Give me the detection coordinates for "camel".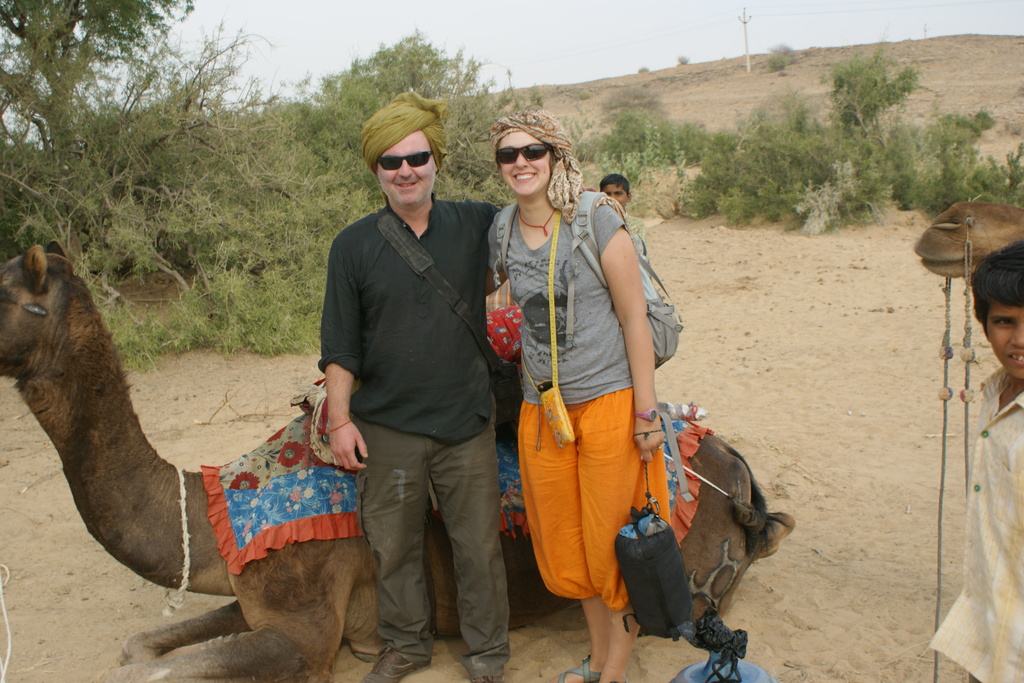
BBox(910, 201, 1023, 273).
